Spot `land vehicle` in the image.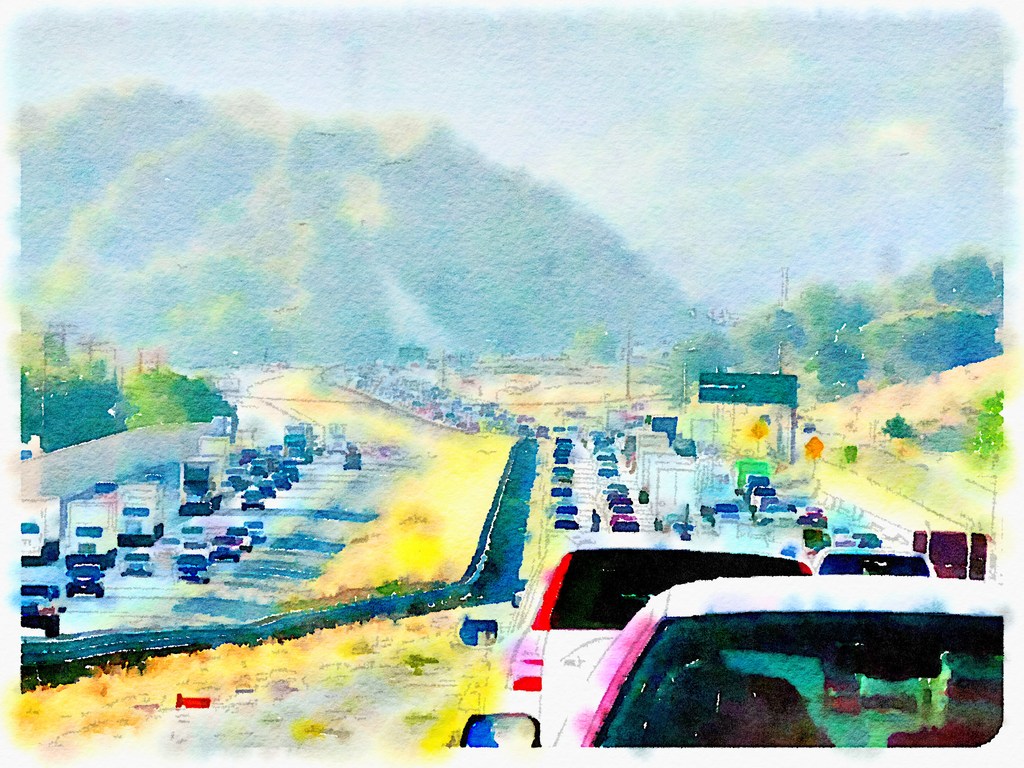
`land vehicle` found at bbox=[219, 478, 232, 495].
